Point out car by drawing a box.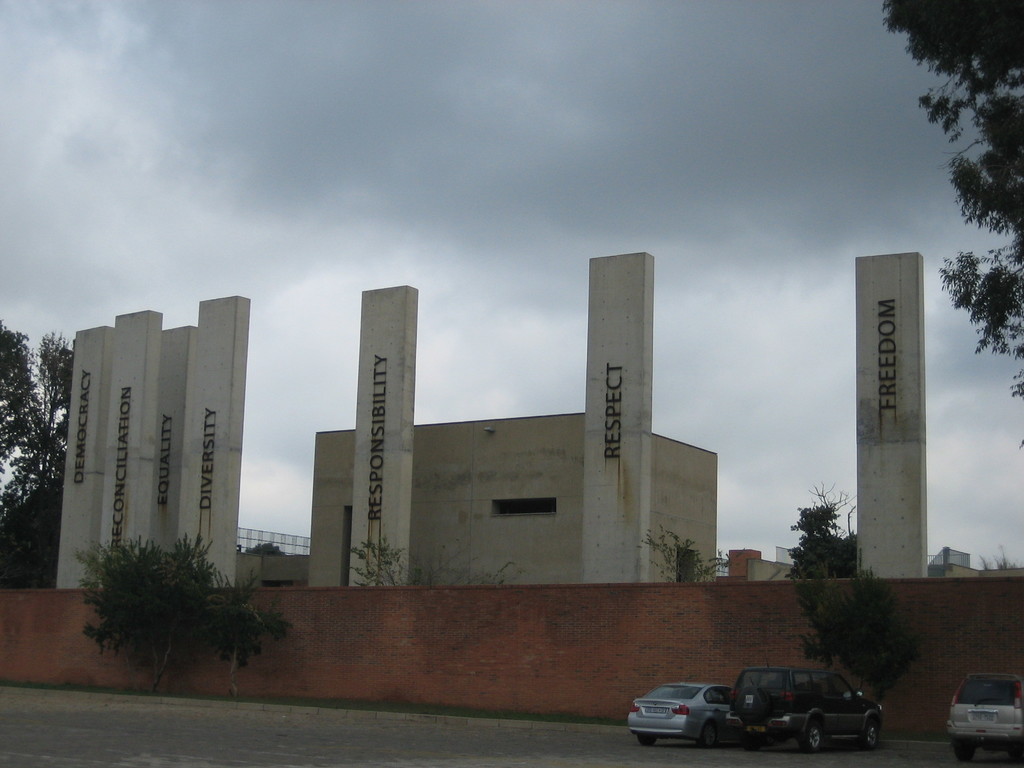
l=625, t=681, r=733, b=748.
